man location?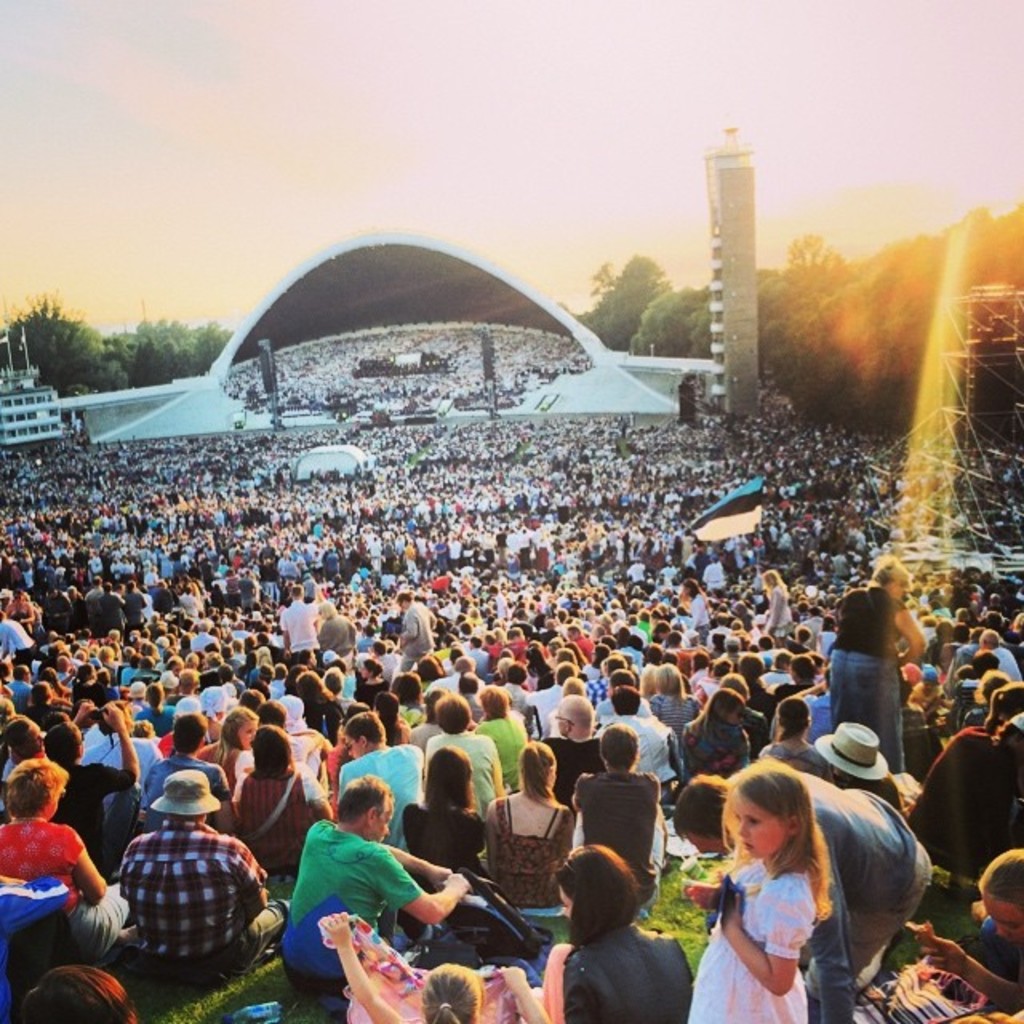
{"left": 539, "top": 696, "right": 606, "bottom": 808}
